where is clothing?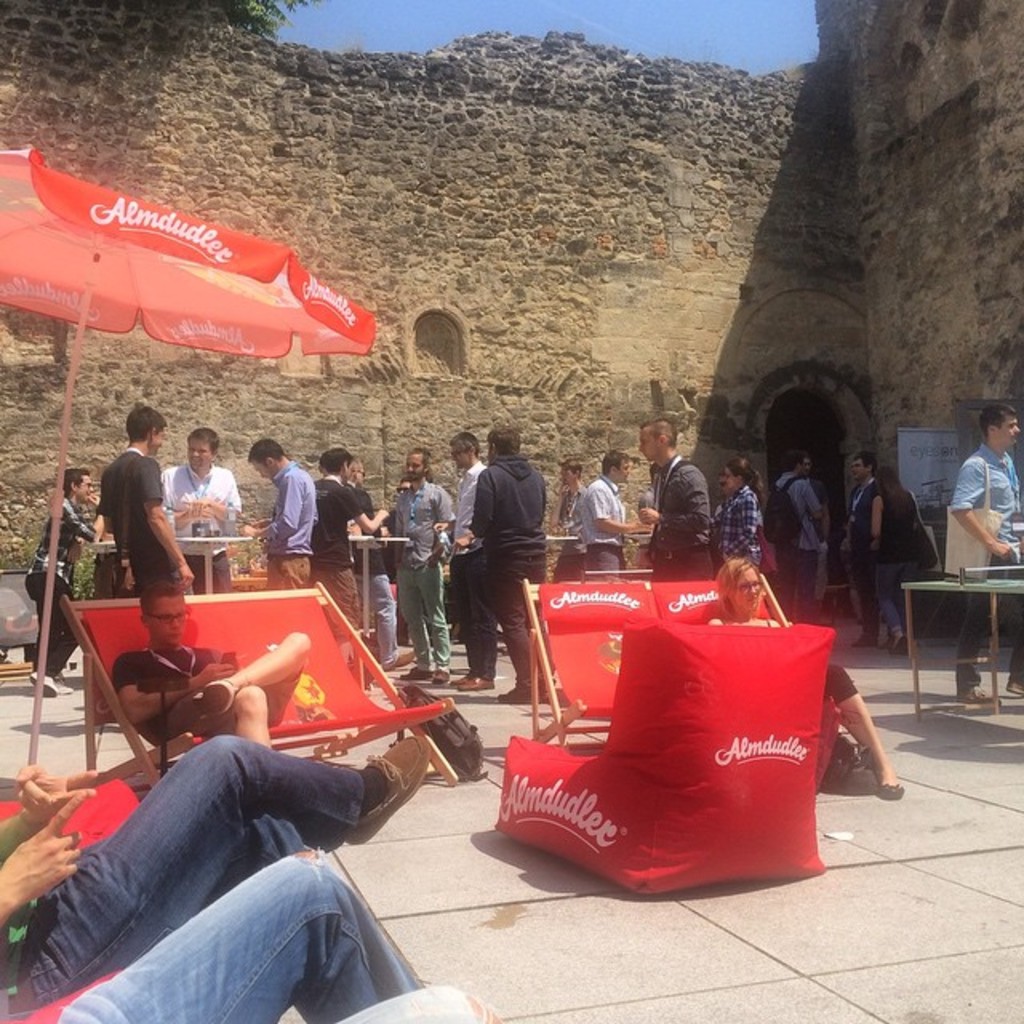
left=51, top=840, right=480, bottom=1022.
